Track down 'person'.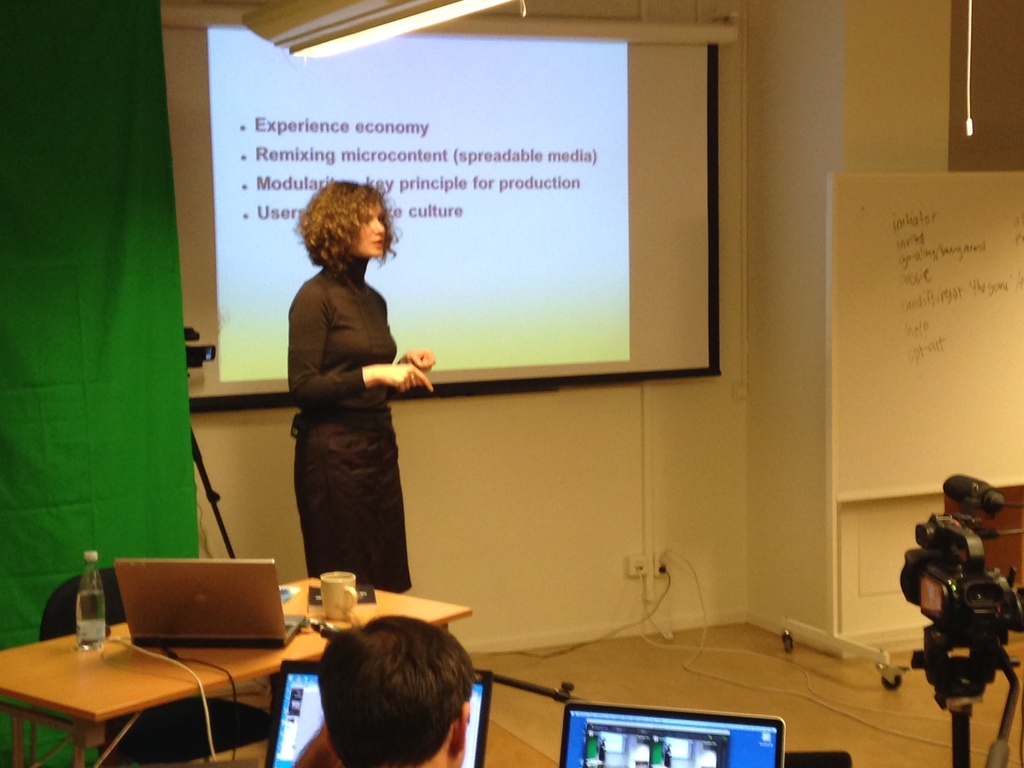
Tracked to (left=273, top=172, right=425, bottom=642).
